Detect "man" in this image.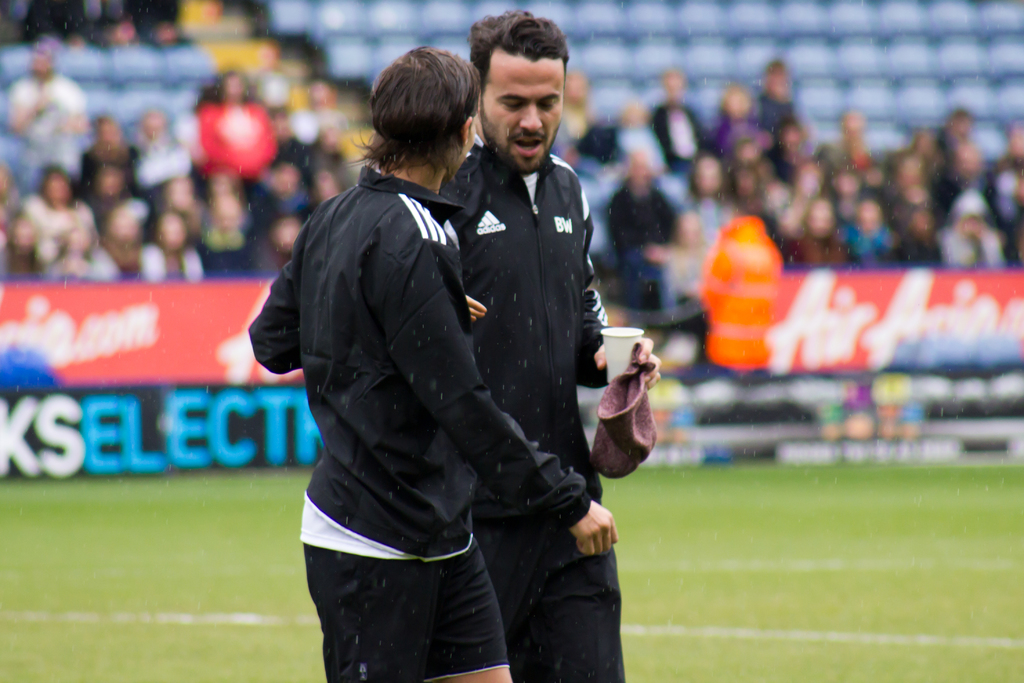
Detection: [275, 31, 543, 665].
